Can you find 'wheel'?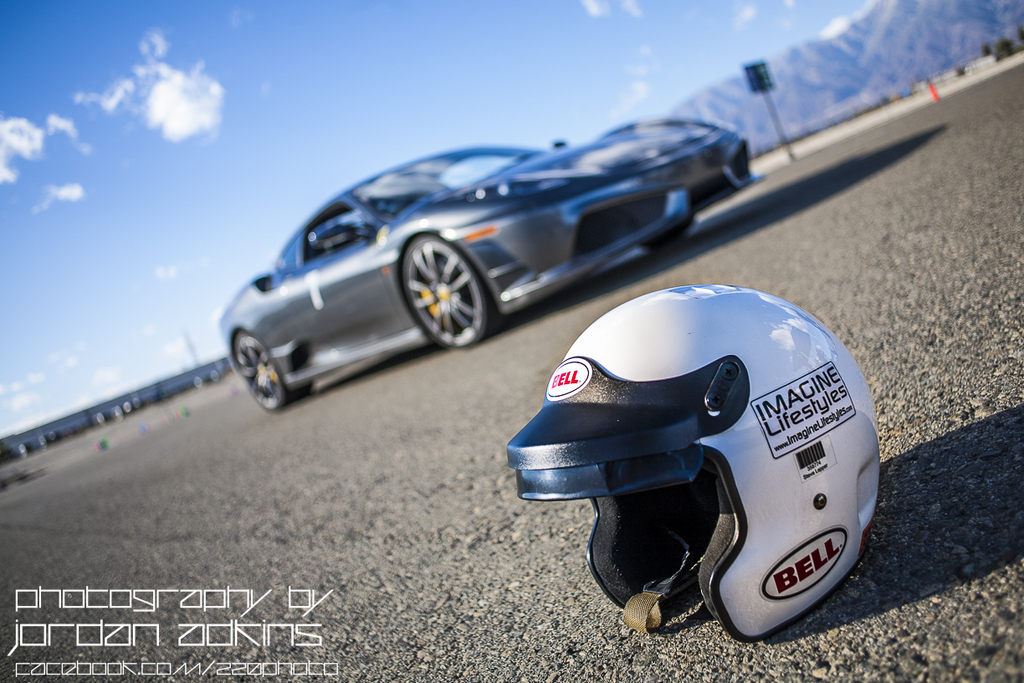
Yes, bounding box: [left=403, top=232, right=504, bottom=351].
